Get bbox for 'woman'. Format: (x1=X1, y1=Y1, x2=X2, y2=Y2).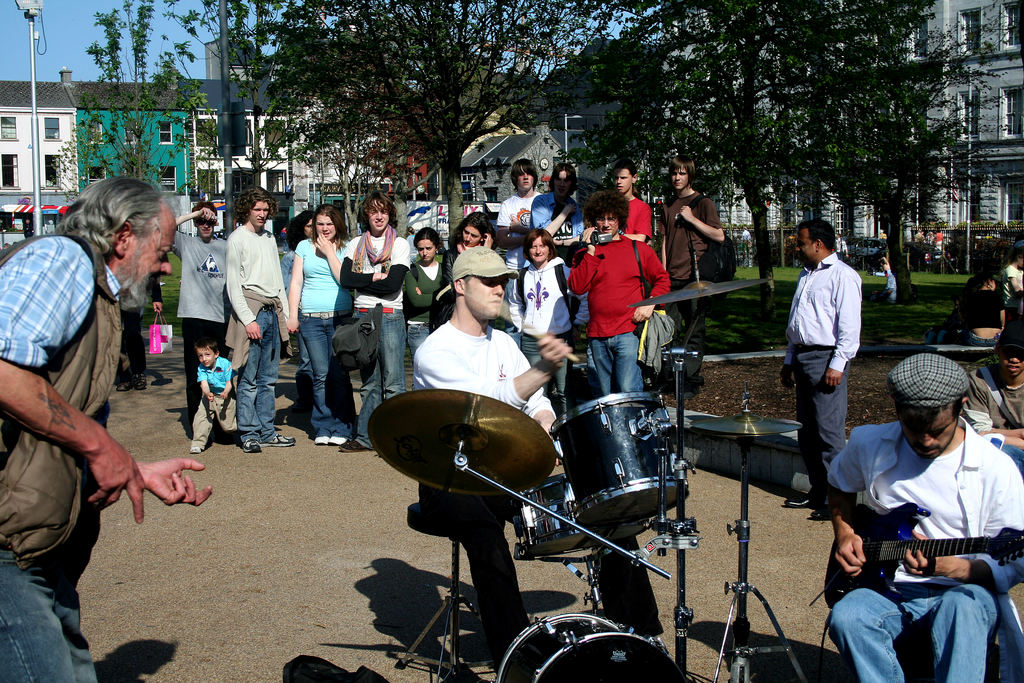
(x1=275, y1=210, x2=356, y2=443).
